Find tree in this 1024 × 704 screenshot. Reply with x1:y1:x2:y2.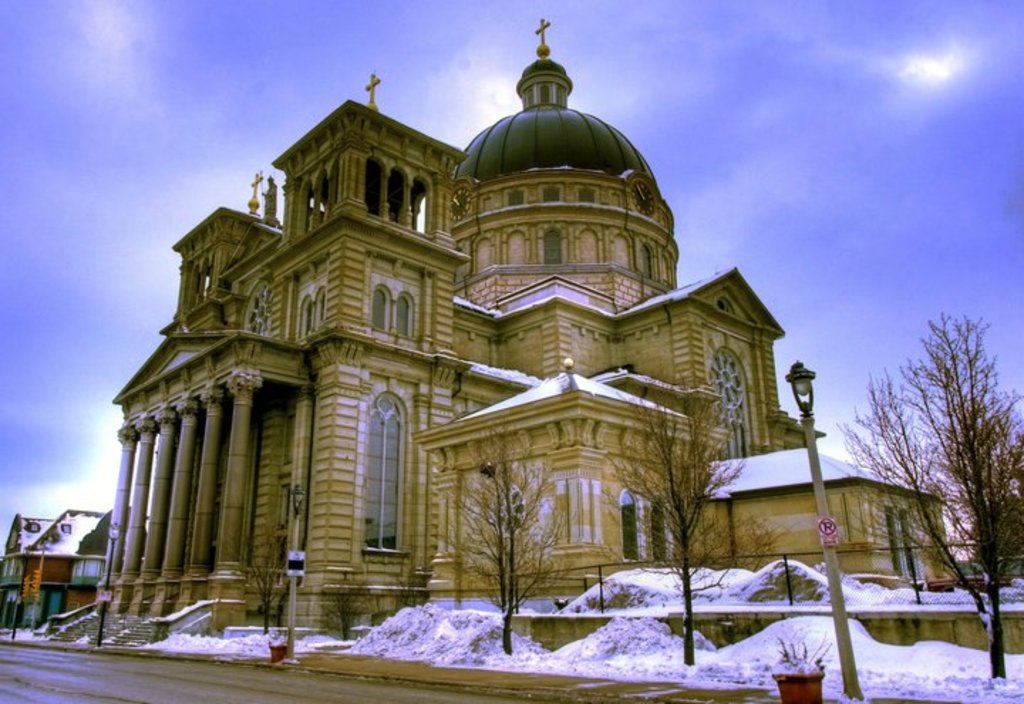
602:373:786:667.
